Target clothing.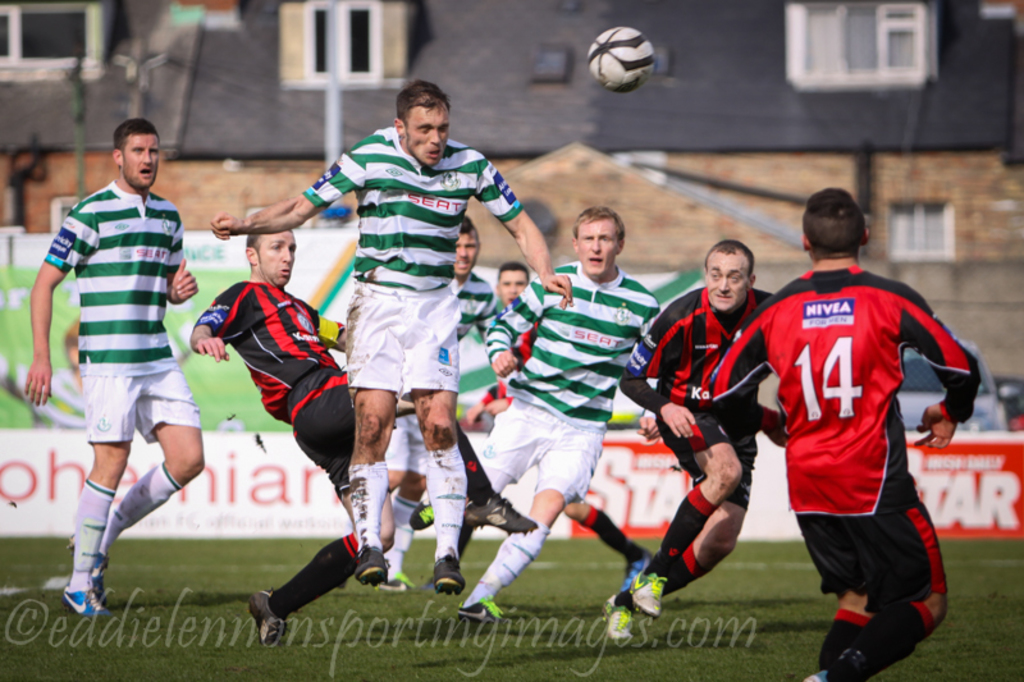
Target region: x1=759 y1=265 x2=954 y2=617.
